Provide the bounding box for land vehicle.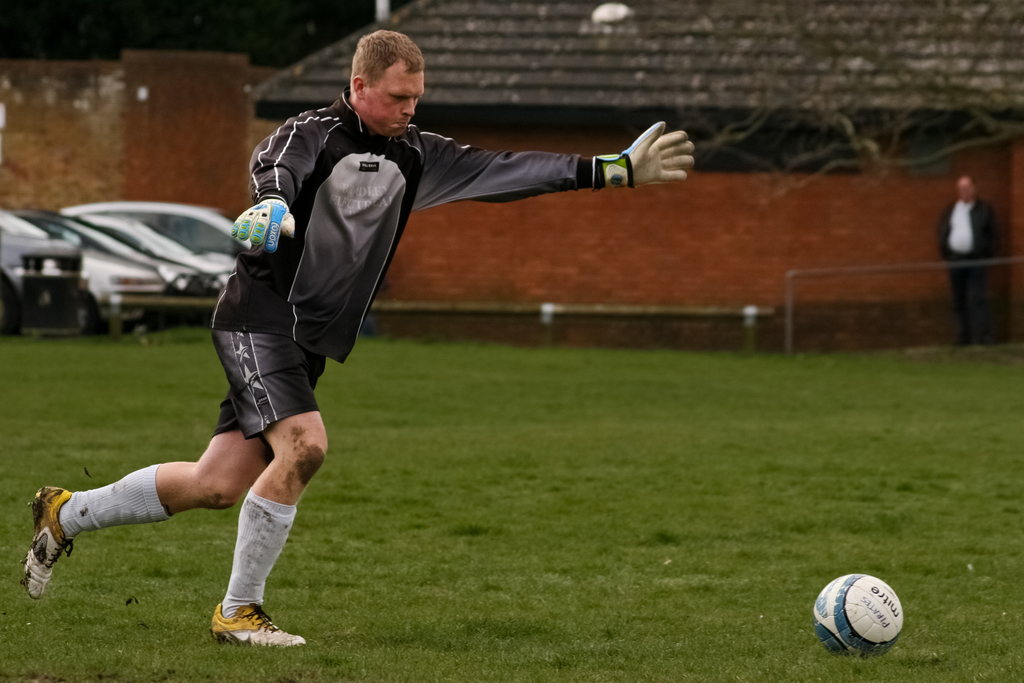
x1=0 y1=205 x2=84 y2=334.
